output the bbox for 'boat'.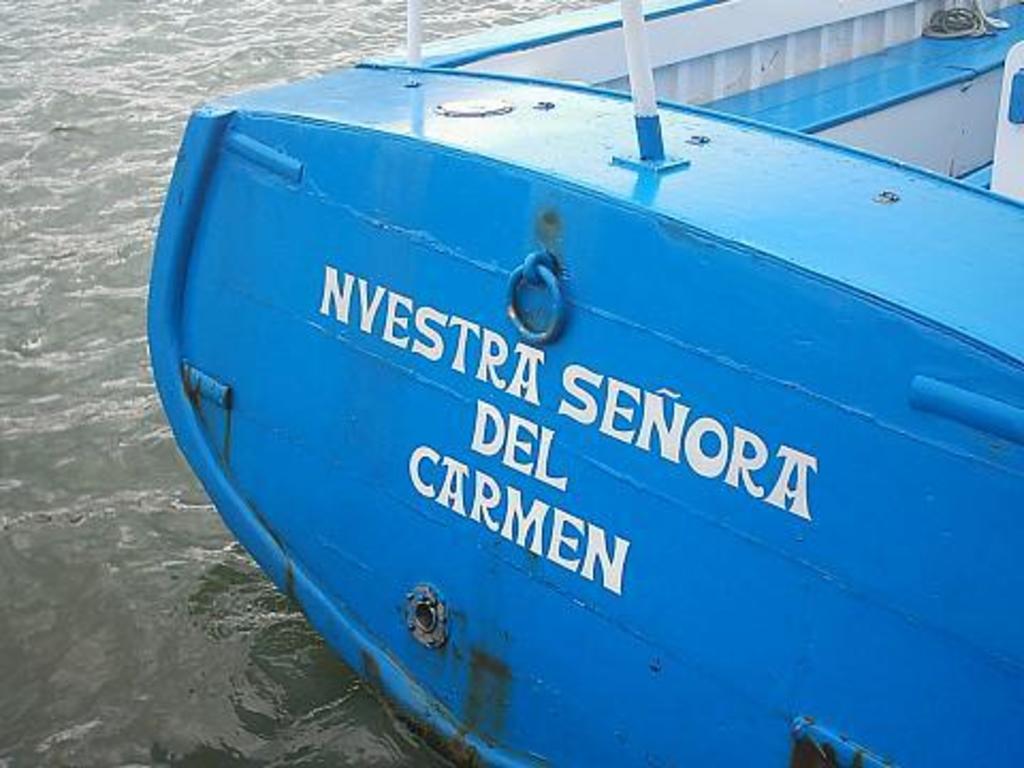
x1=213 y1=0 x2=956 y2=721.
